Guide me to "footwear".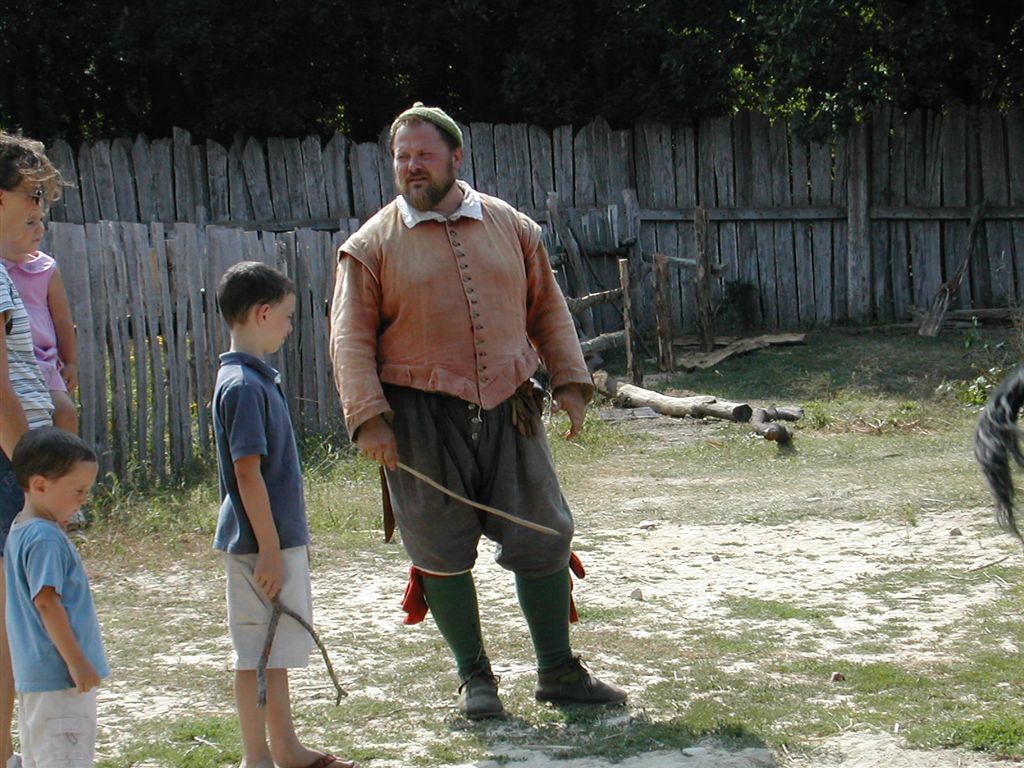
Guidance: 458:656:508:719.
